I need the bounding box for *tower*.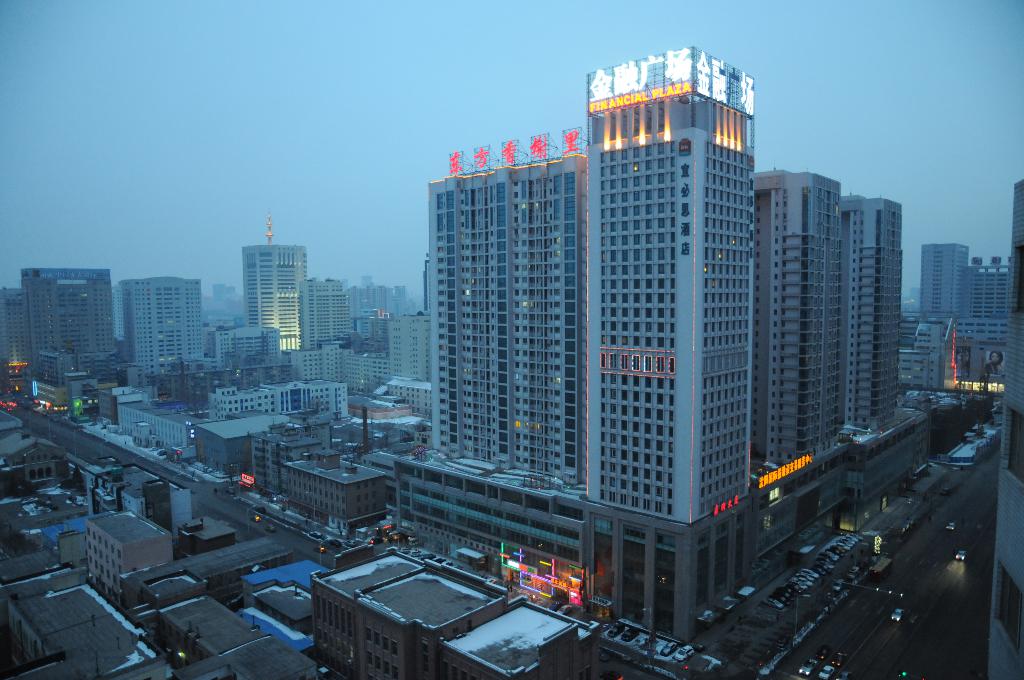
Here it is: [left=856, top=197, right=906, bottom=478].
